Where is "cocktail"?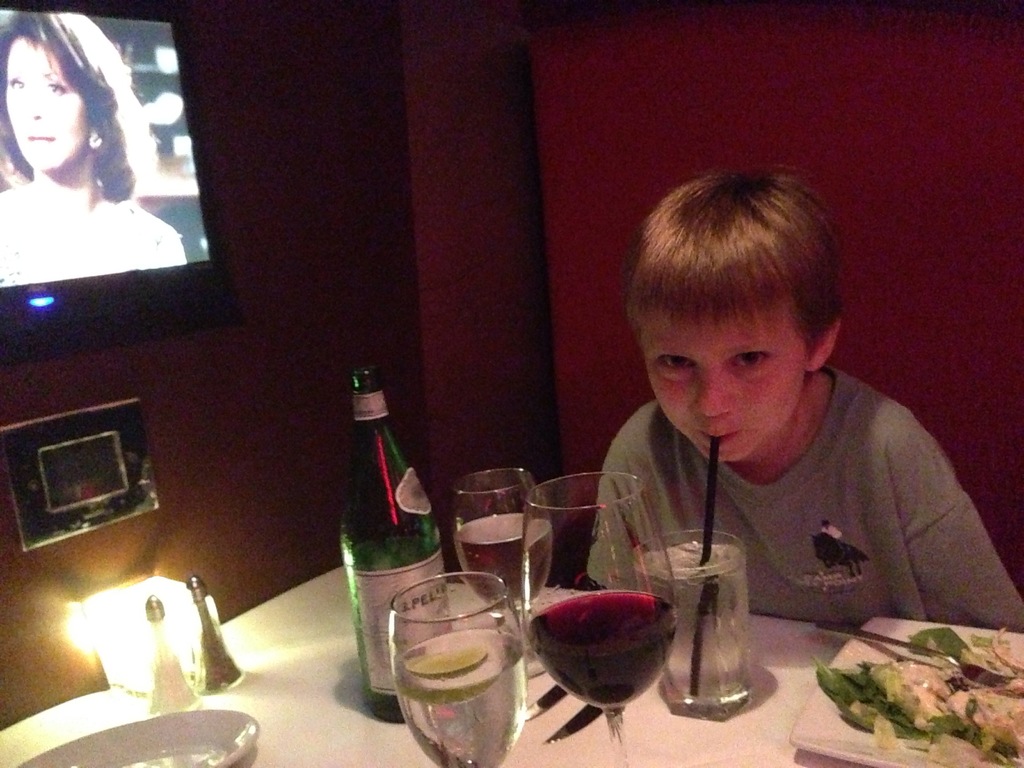
[x1=453, y1=470, x2=570, y2=684].
